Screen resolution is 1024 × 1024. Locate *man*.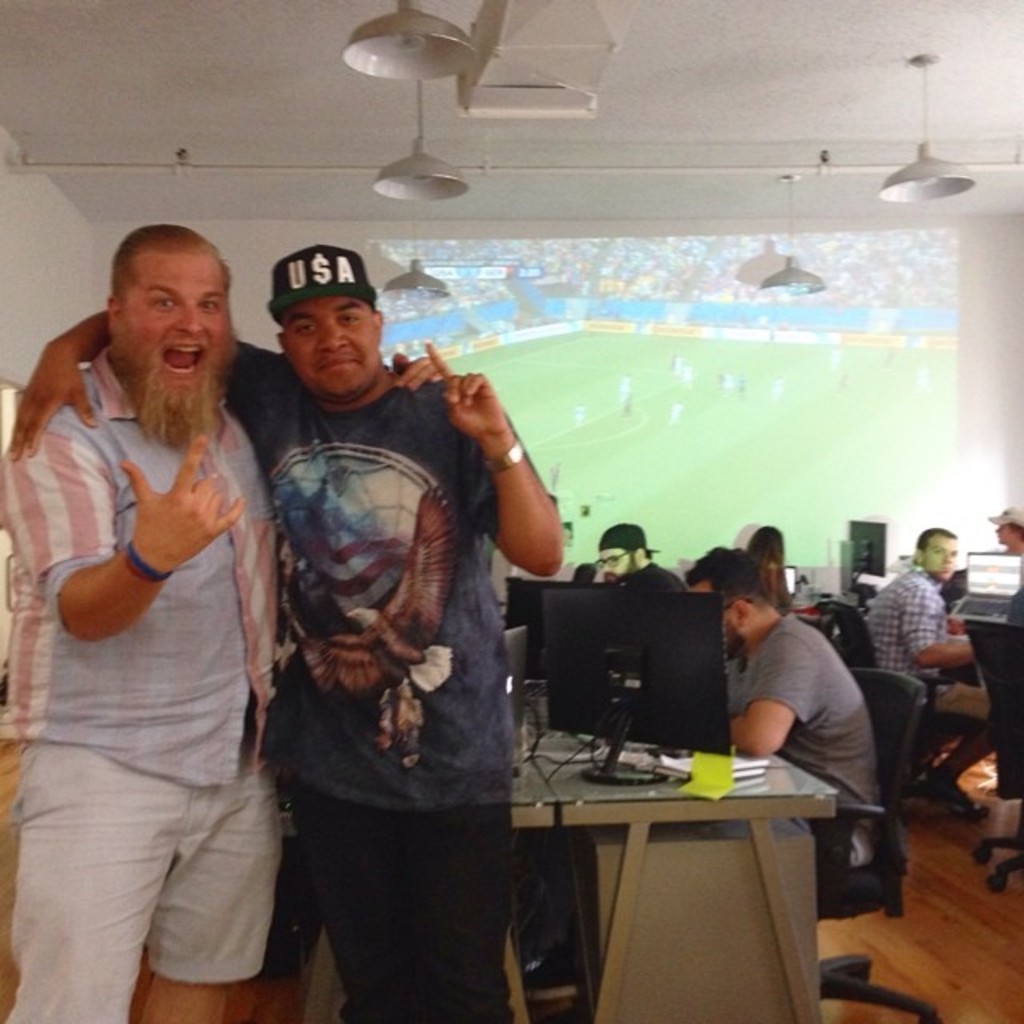
[x1=16, y1=248, x2=570, y2=1022].
